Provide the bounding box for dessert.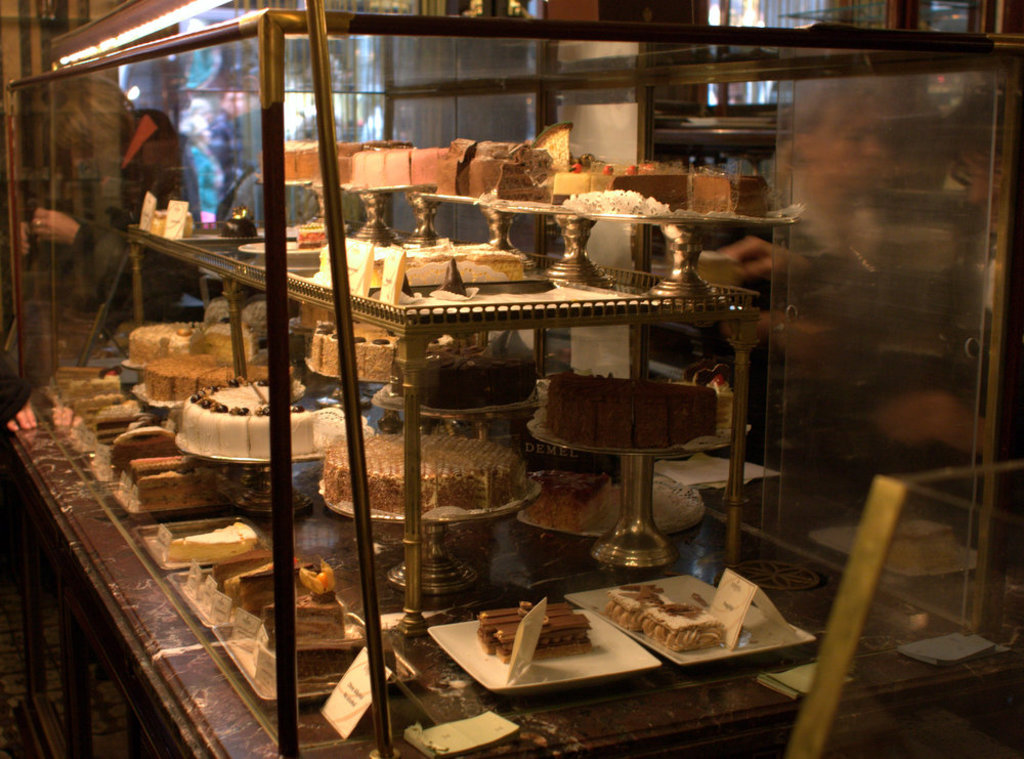
<region>139, 350, 276, 408</region>.
